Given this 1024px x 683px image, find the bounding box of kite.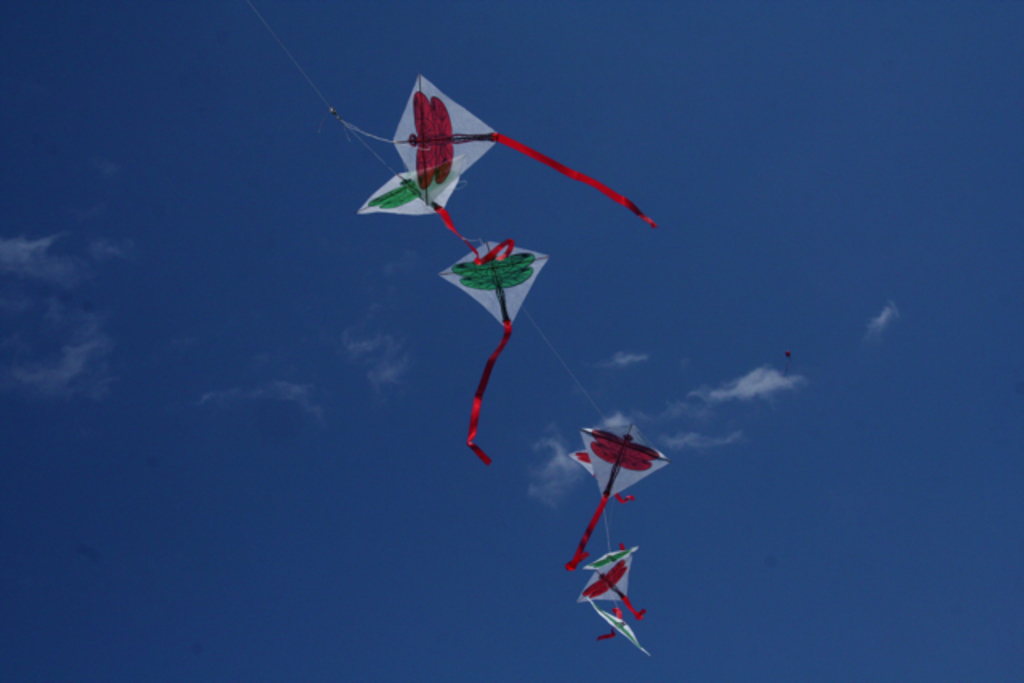
l=579, t=555, r=648, b=627.
